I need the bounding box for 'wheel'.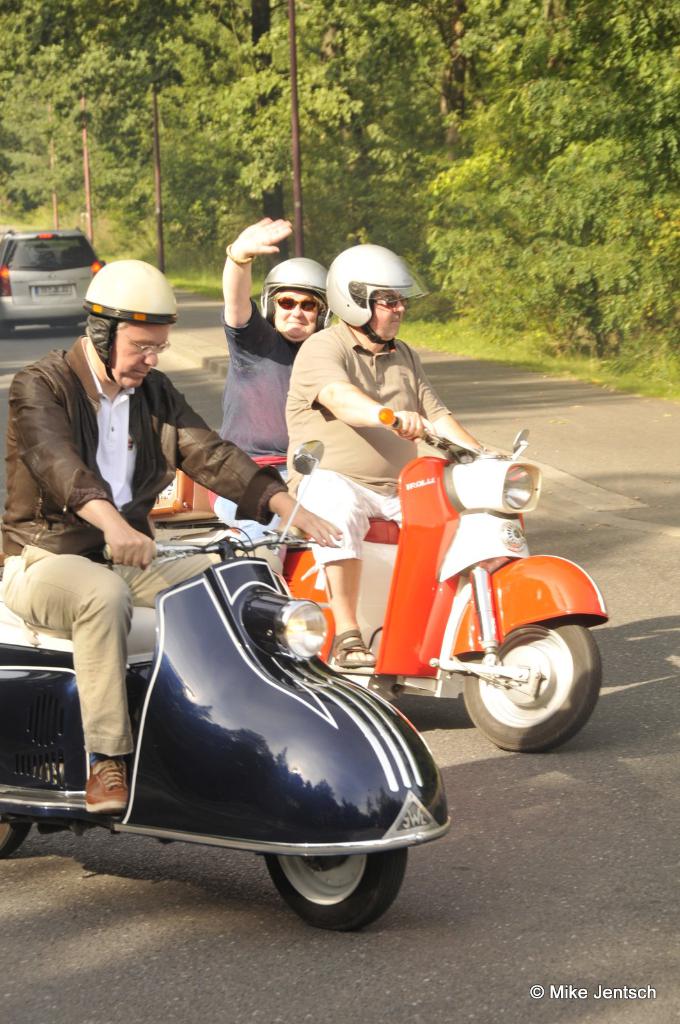
Here it is: 260:849:416:934.
